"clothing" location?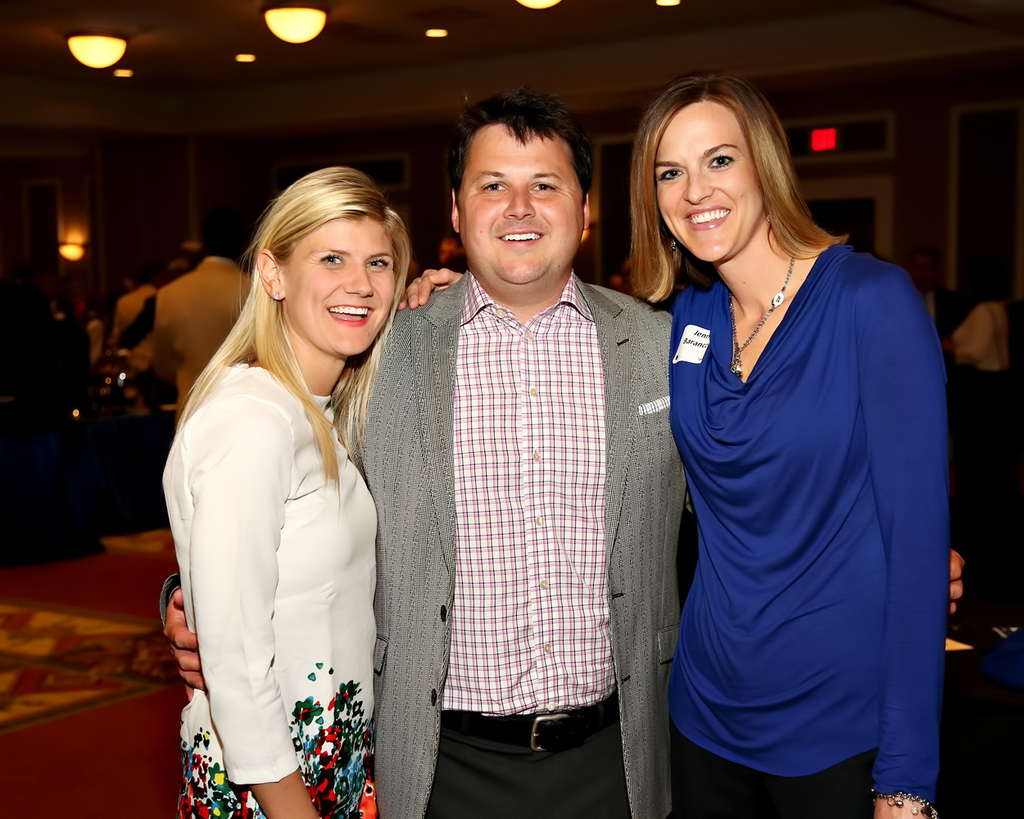
left=158, top=253, right=250, bottom=423
